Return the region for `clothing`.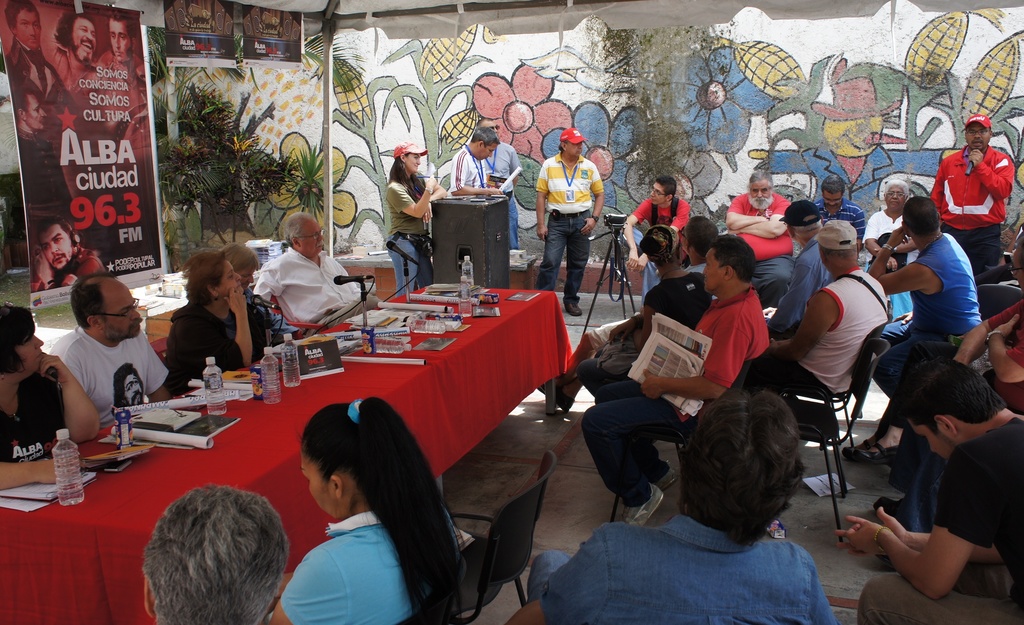
region(252, 239, 386, 341).
